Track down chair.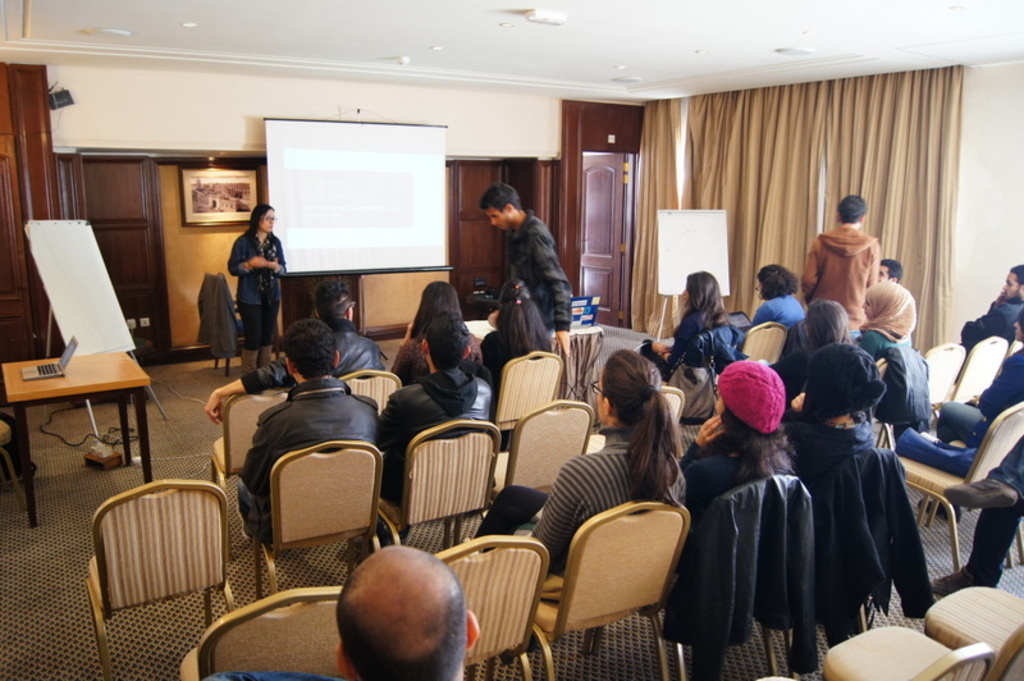
Tracked to 340 369 402 416.
